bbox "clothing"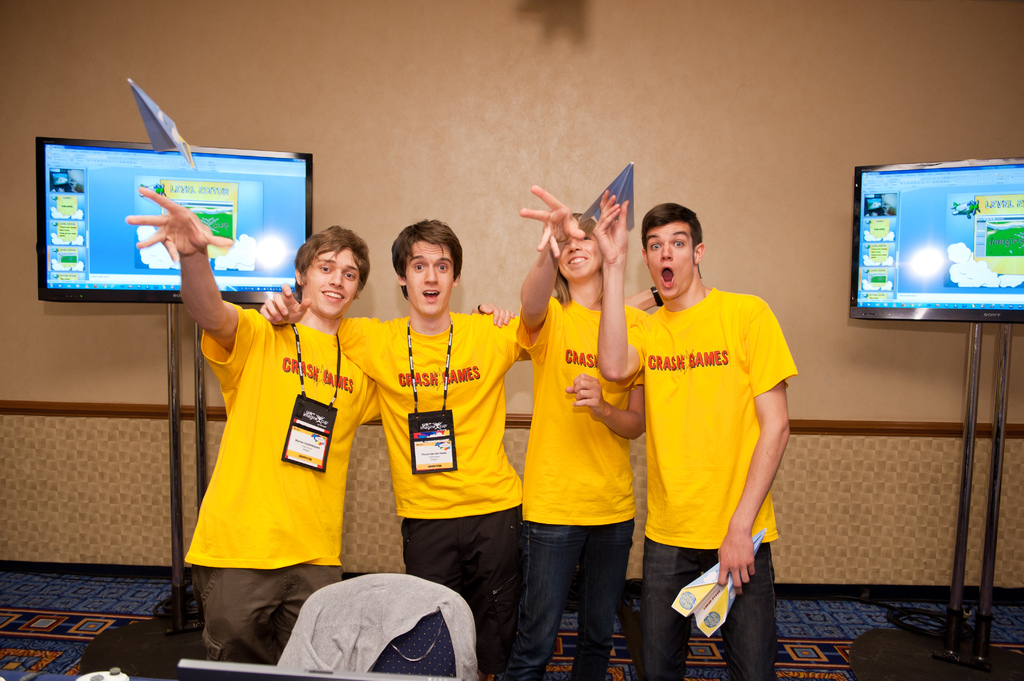
box=[625, 285, 796, 680]
